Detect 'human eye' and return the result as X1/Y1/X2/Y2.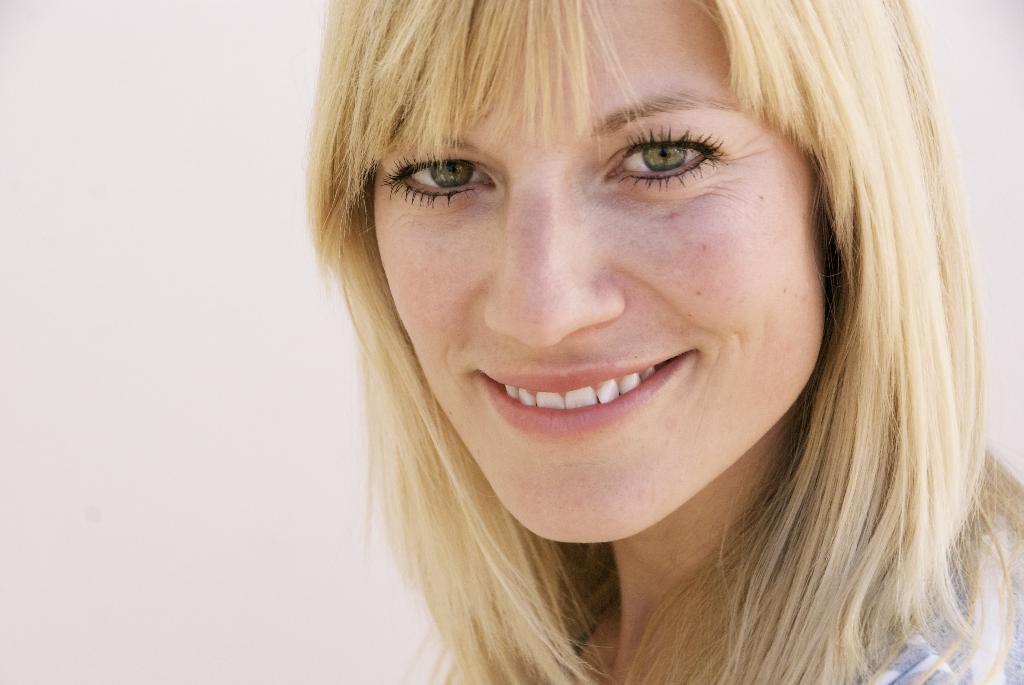
378/152/499/211.
